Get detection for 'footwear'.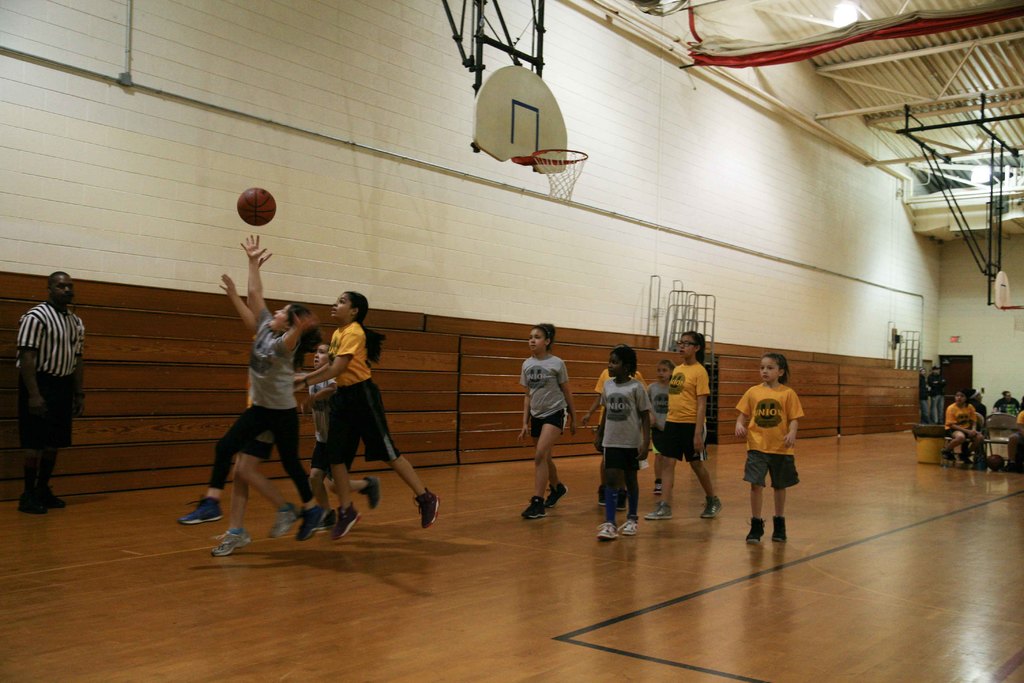
Detection: (left=942, top=447, right=952, bottom=462).
